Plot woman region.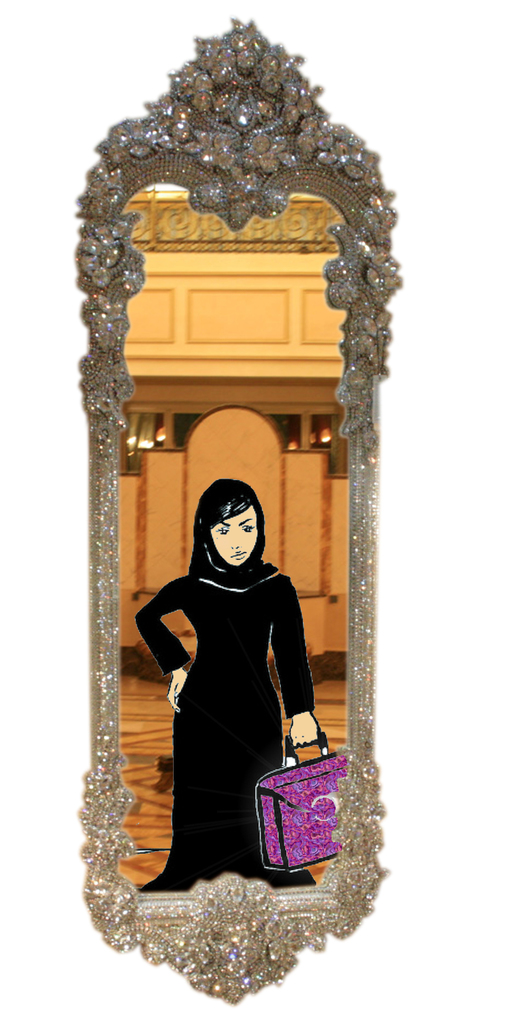
Plotted at [left=127, top=470, right=312, bottom=927].
